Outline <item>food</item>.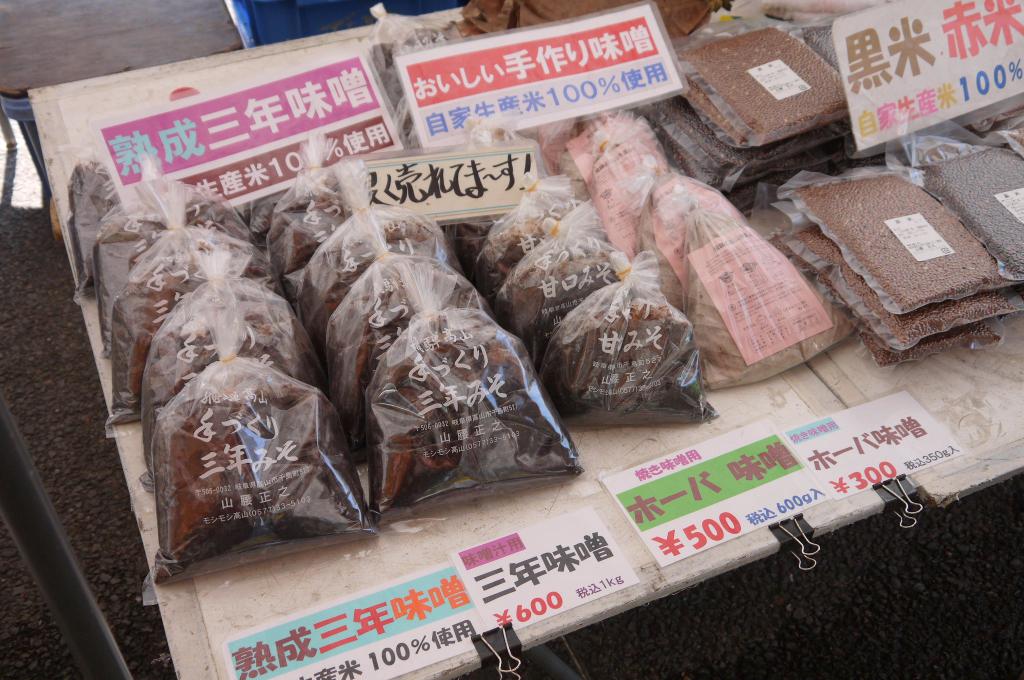
Outline: {"x1": 234, "y1": 135, "x2": 399, "y2": 312}.
